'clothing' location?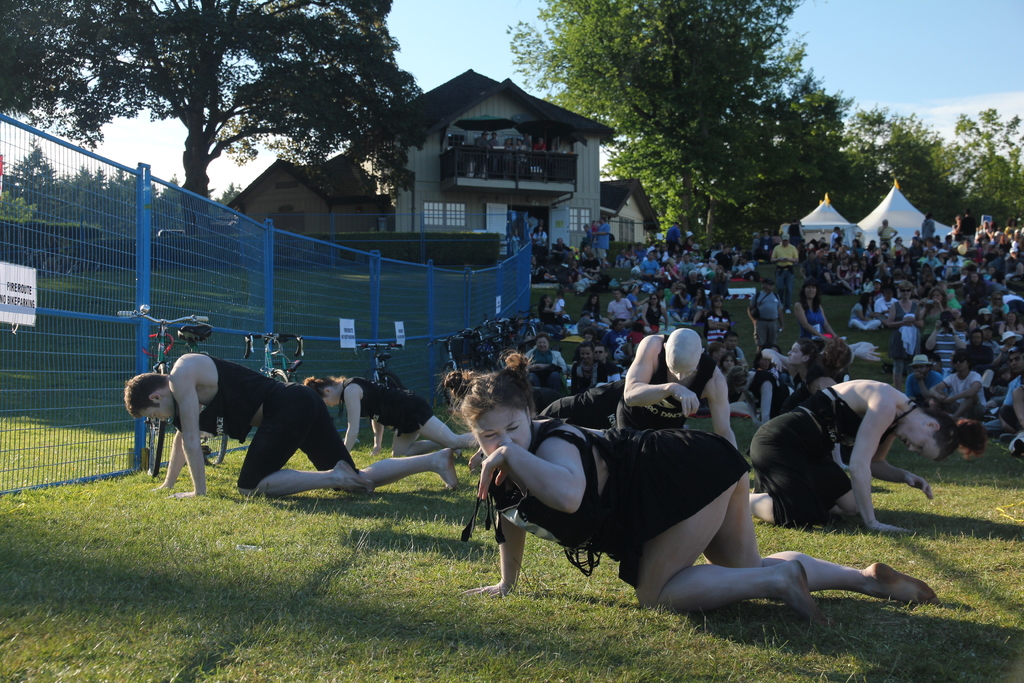
x1=751, y1=397, x2=922, y2=525
